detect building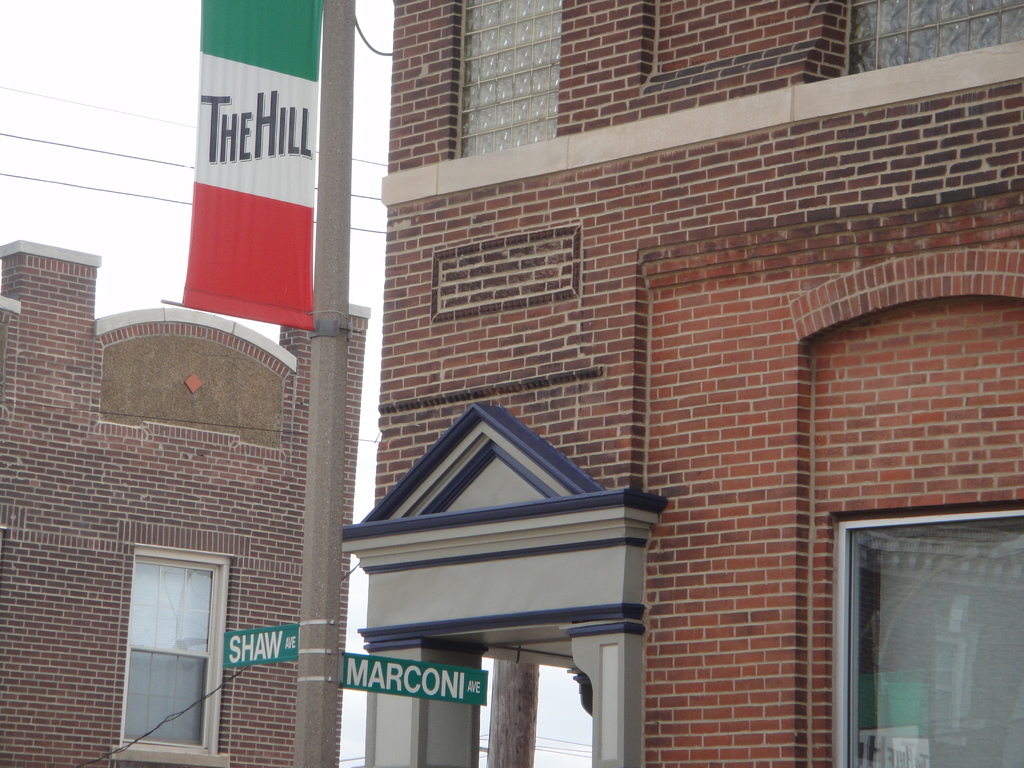
342 0 1023 767
